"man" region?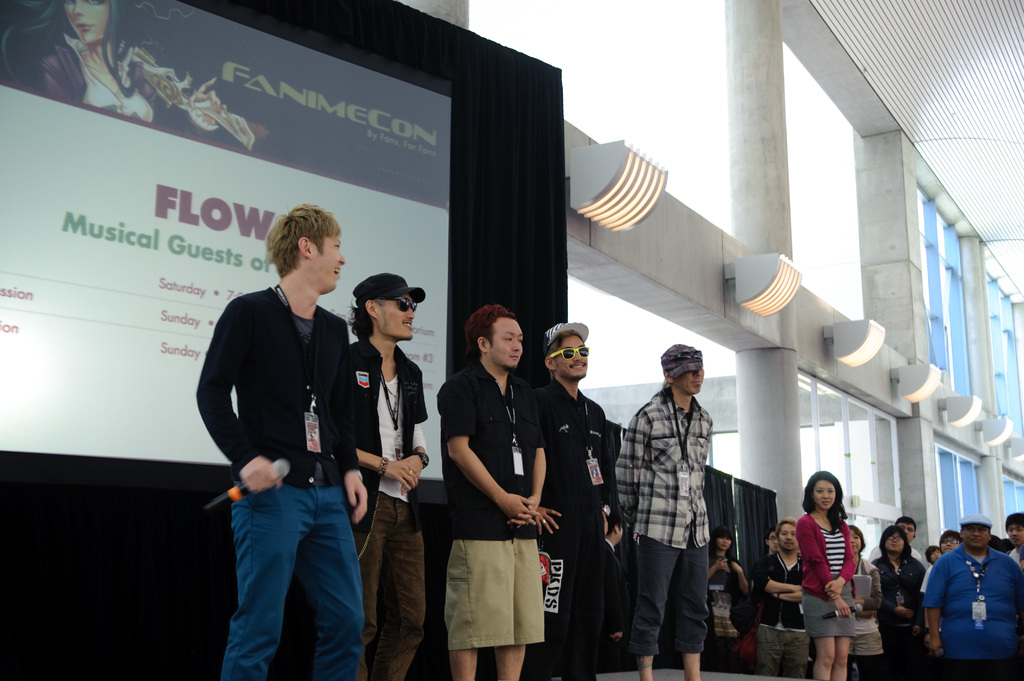
x1=434 y1=301 x2=550 y2=680
